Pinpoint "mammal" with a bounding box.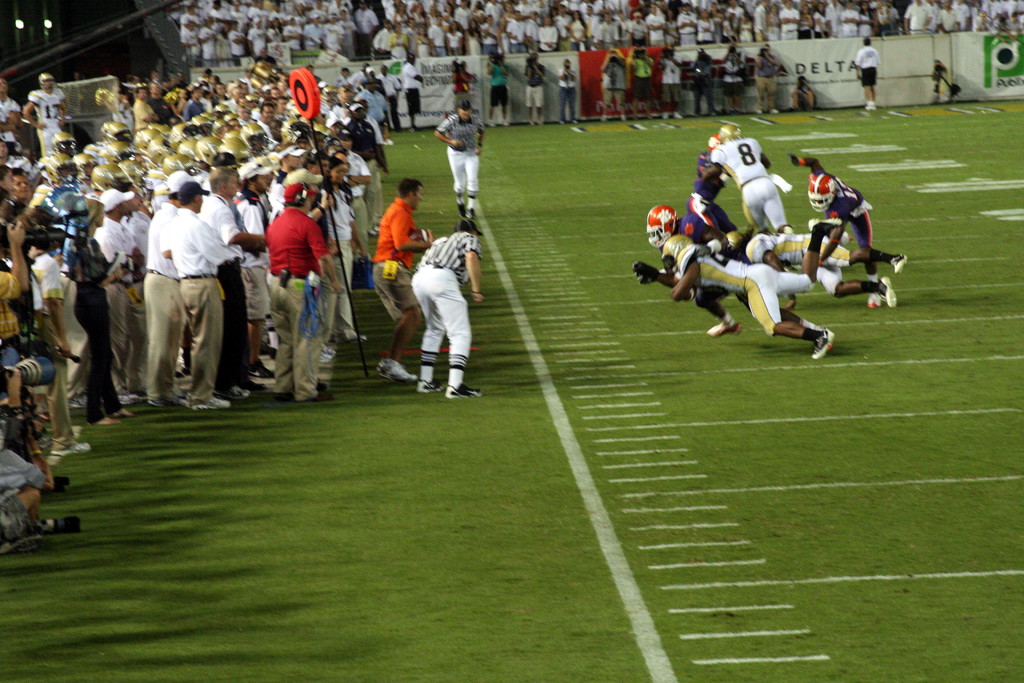
<region>480, 60, 511, 127</region>.
